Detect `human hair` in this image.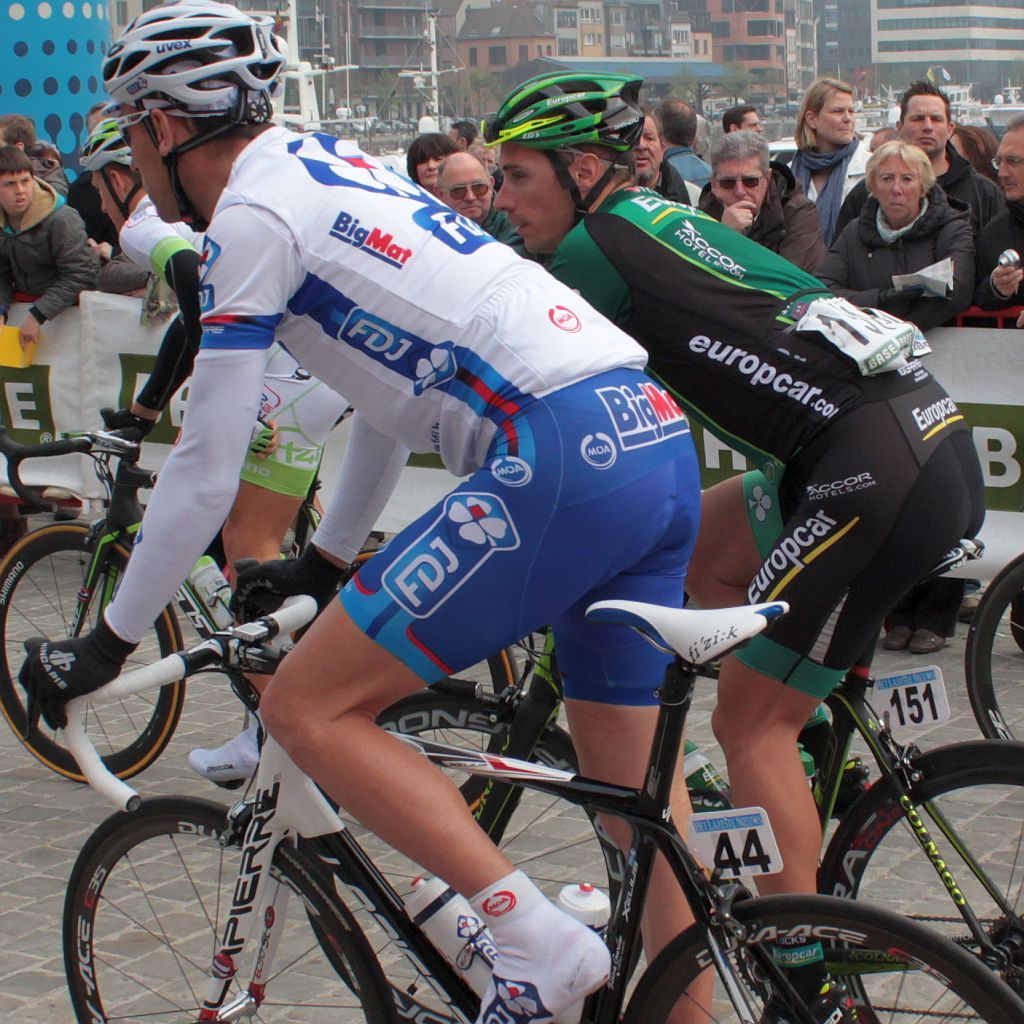
Detection: <bbox>796, 76, 860, 163</bbox>.
